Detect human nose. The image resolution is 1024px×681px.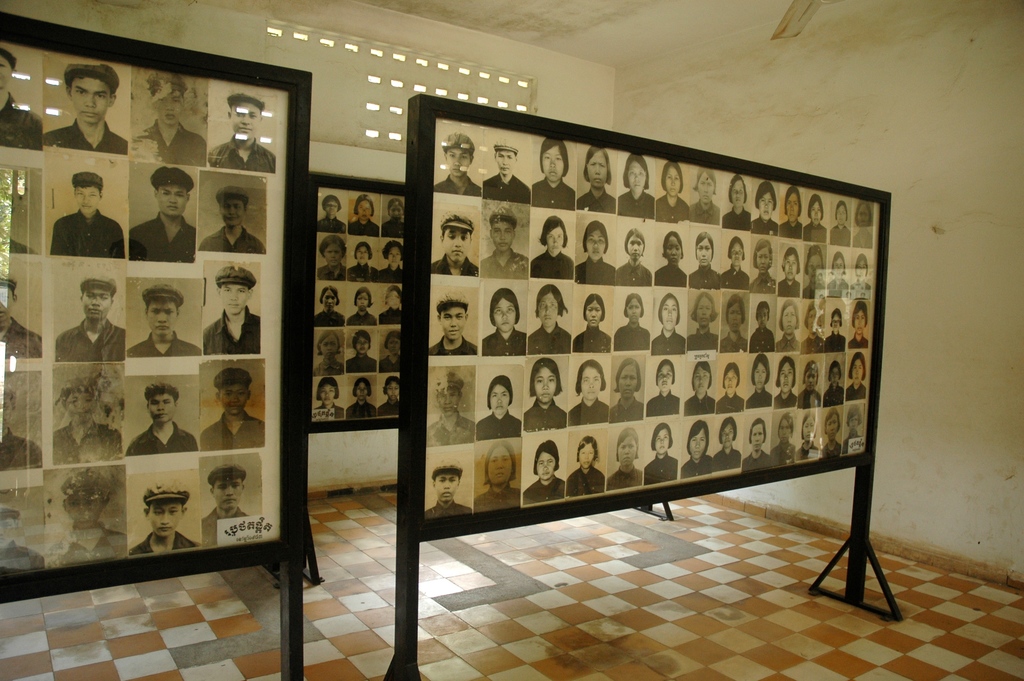
crop(392, 255, 396, 260).
